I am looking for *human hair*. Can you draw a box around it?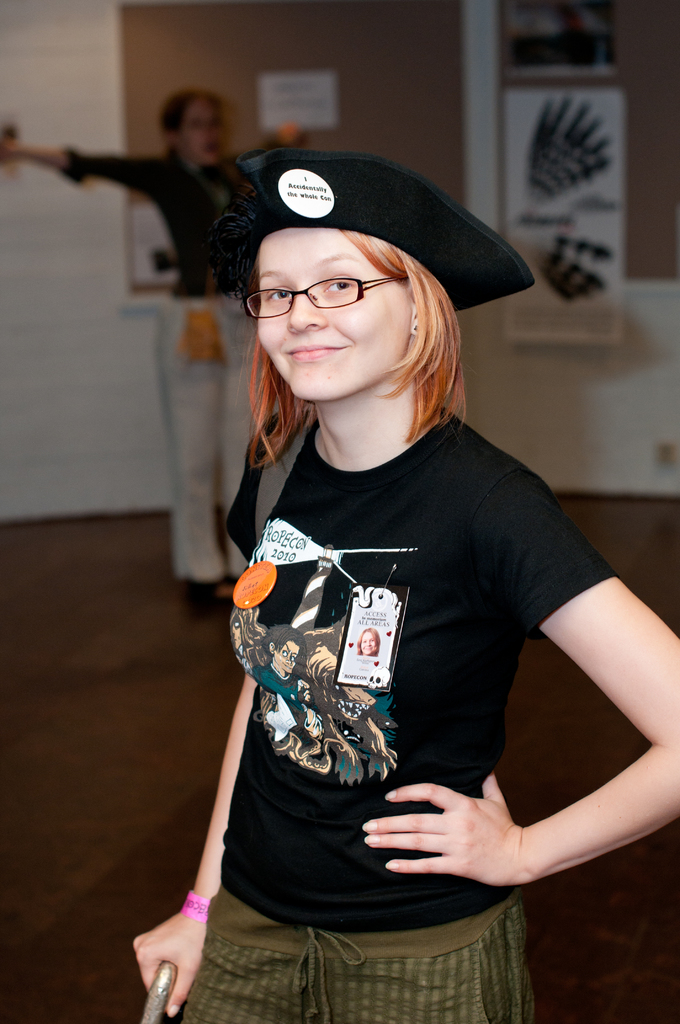
Sure, the bounding box is box=[159, 93, 224, 156].
